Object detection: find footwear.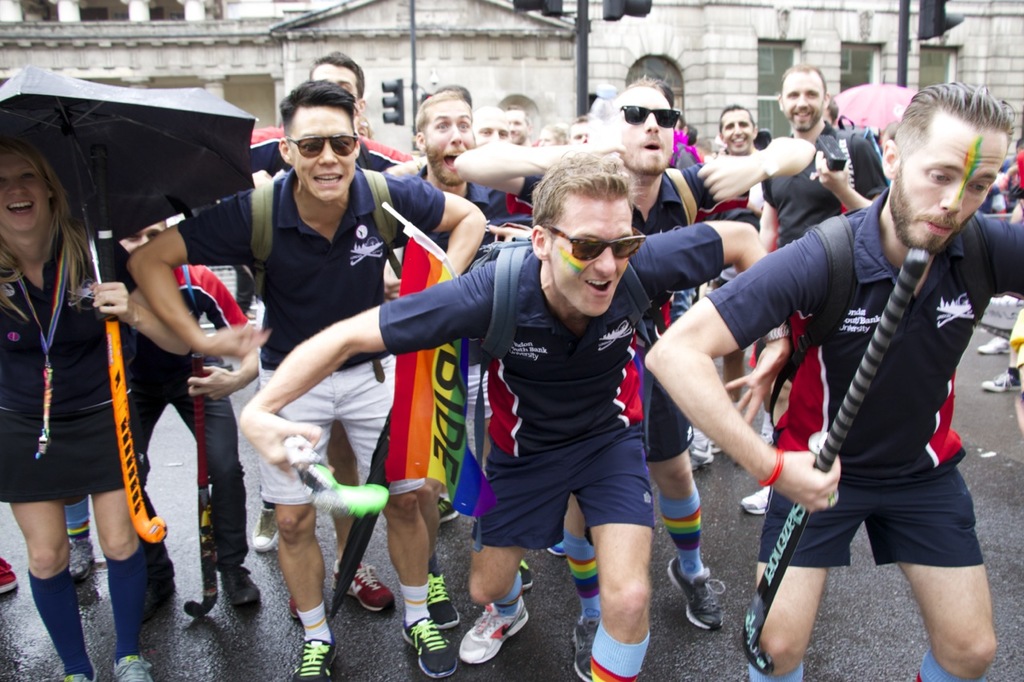
0/557/19/596.
